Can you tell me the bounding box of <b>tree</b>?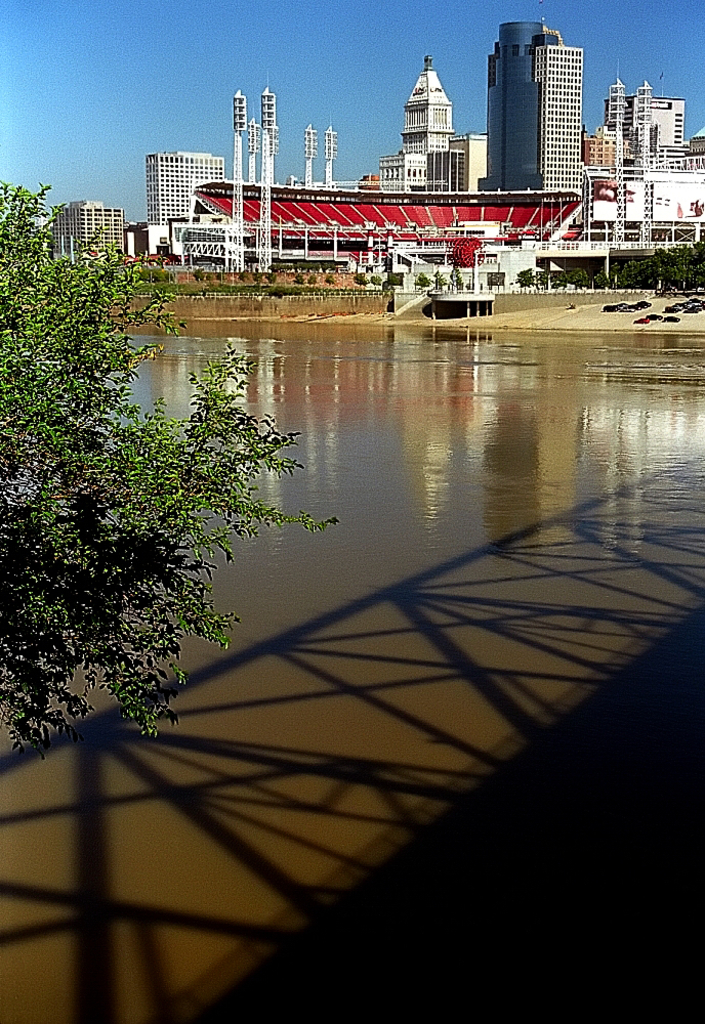
rect(0, 184, 332, 745).
